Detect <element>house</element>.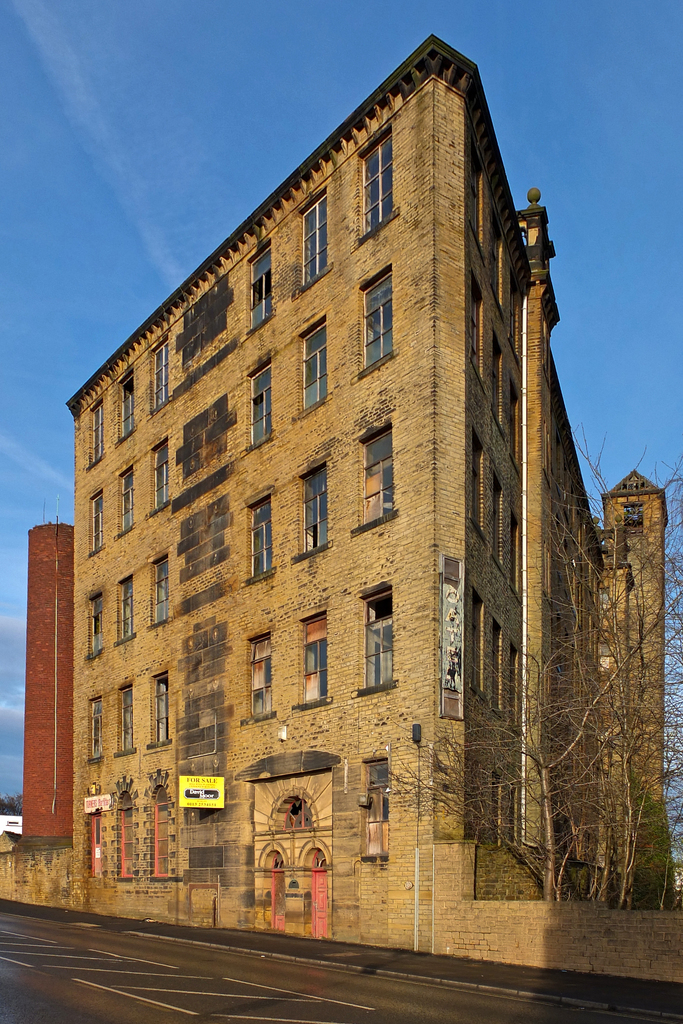
Detected at (left=67, top=34, right=682, bottom=979).
